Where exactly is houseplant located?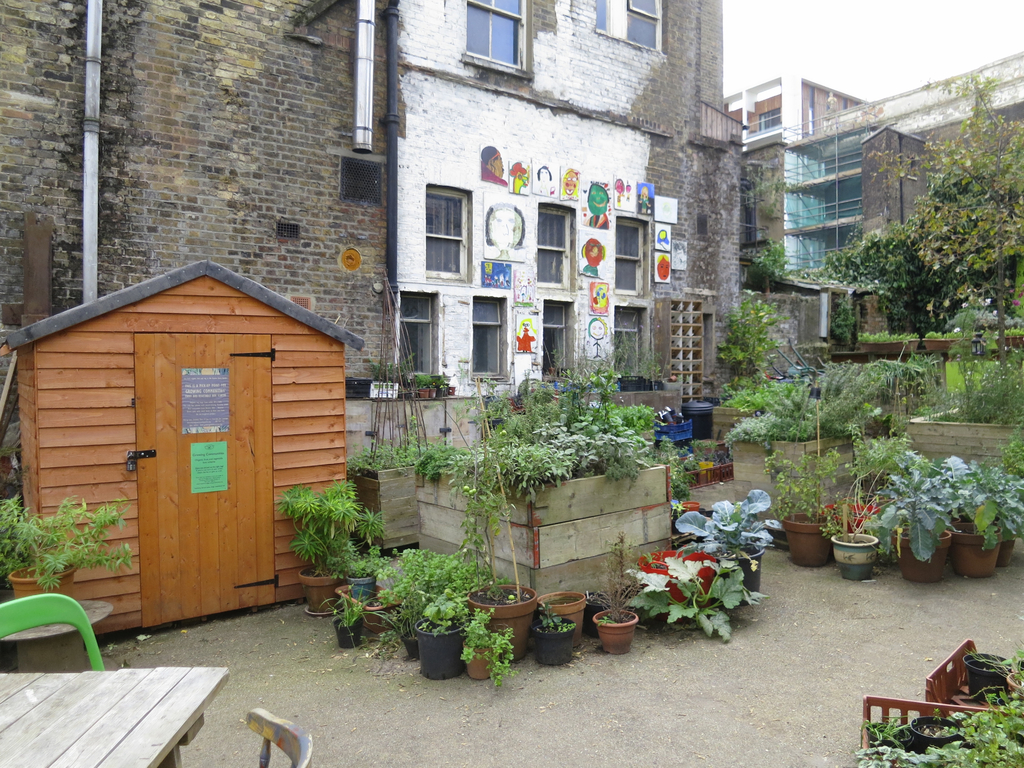
Its bounding box is (330, 586, 369, 645).
